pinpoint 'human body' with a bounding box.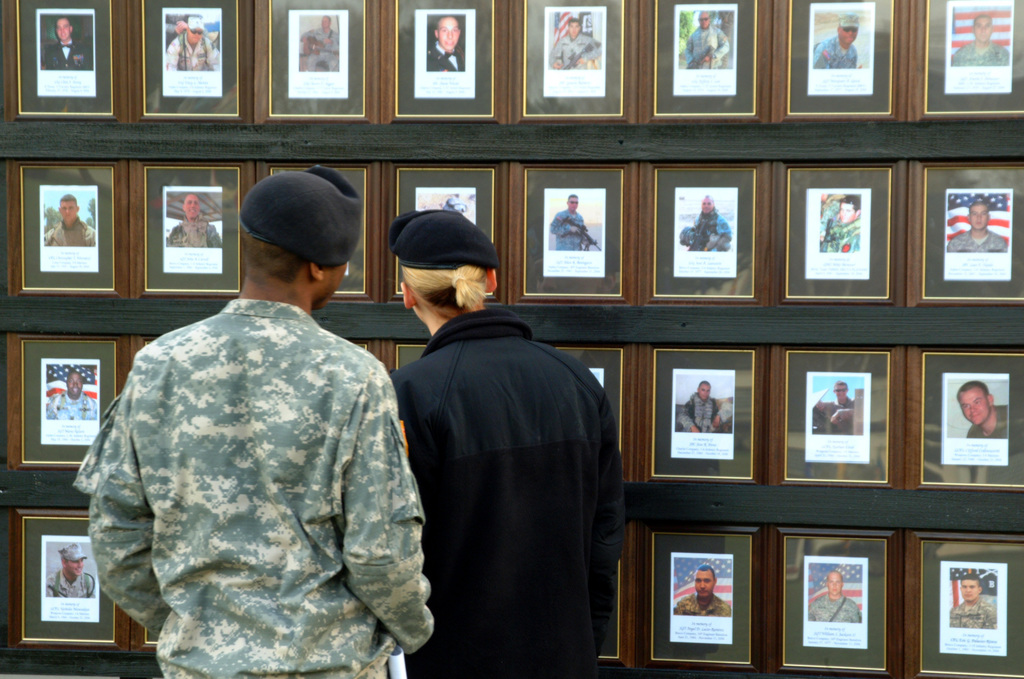
966, 405, 1008, 439.
